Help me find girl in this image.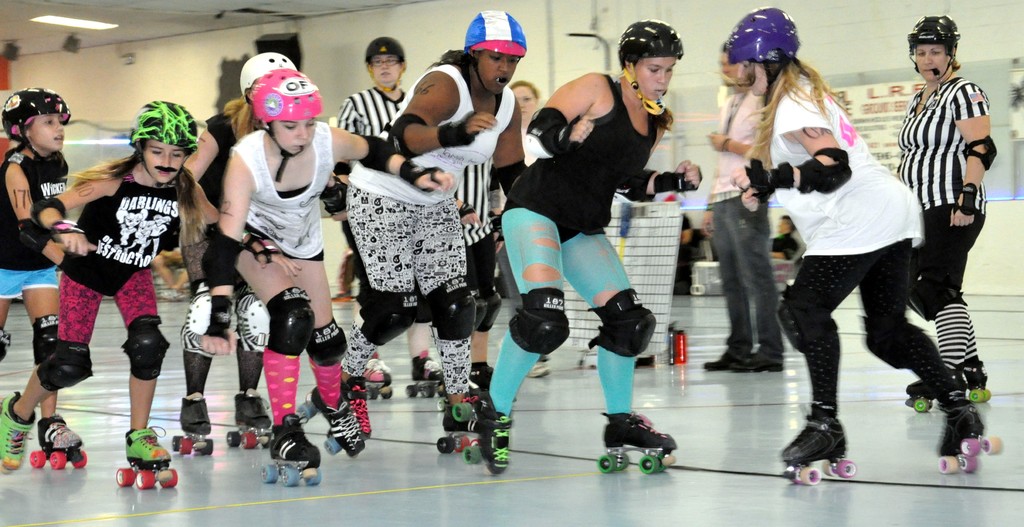
Found it: {"left": 200, "top": 67, "right": 454, "bottom": 481}.
